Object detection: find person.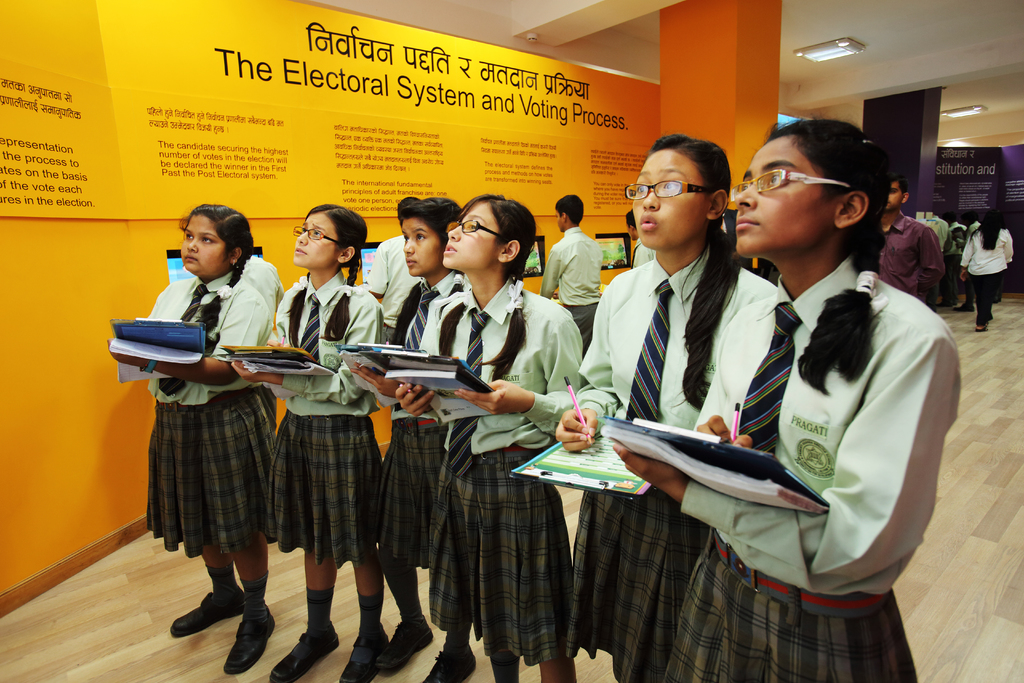
(623, 209, 655, 272).
